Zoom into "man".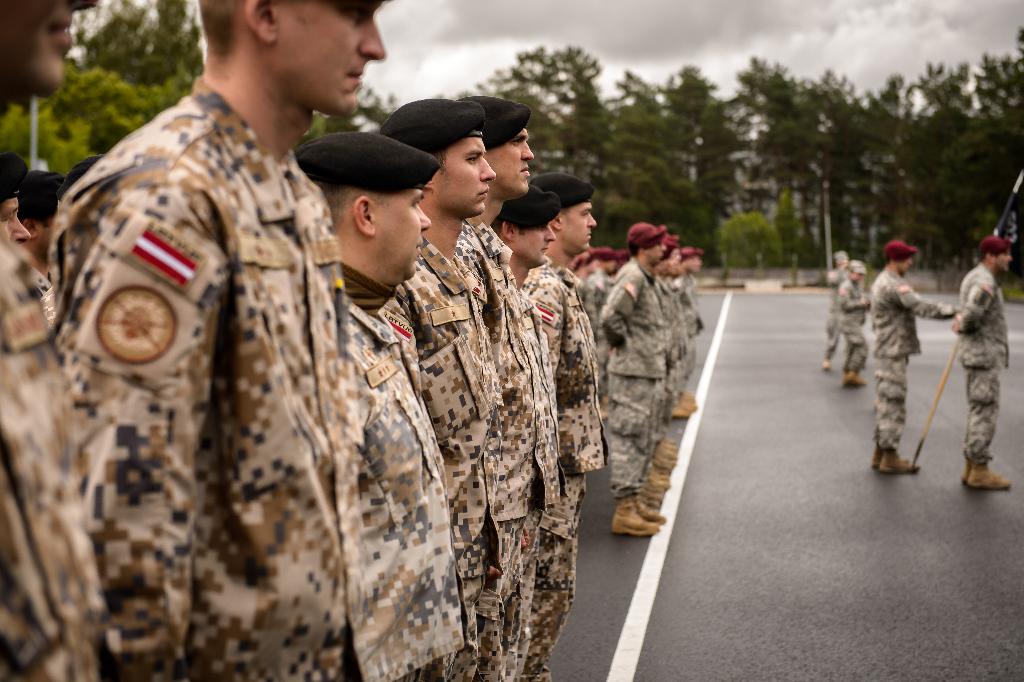
Zoom target: 461 94 552 681.
